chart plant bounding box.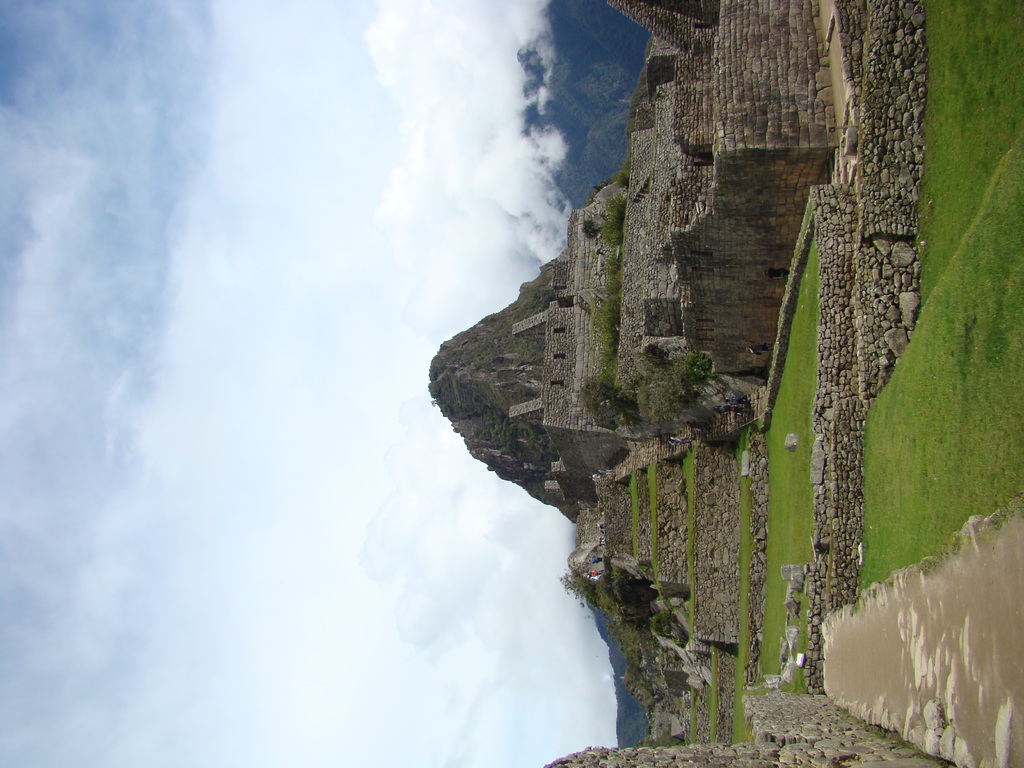
Charted: bbox=(700, 644, 721, 743).
